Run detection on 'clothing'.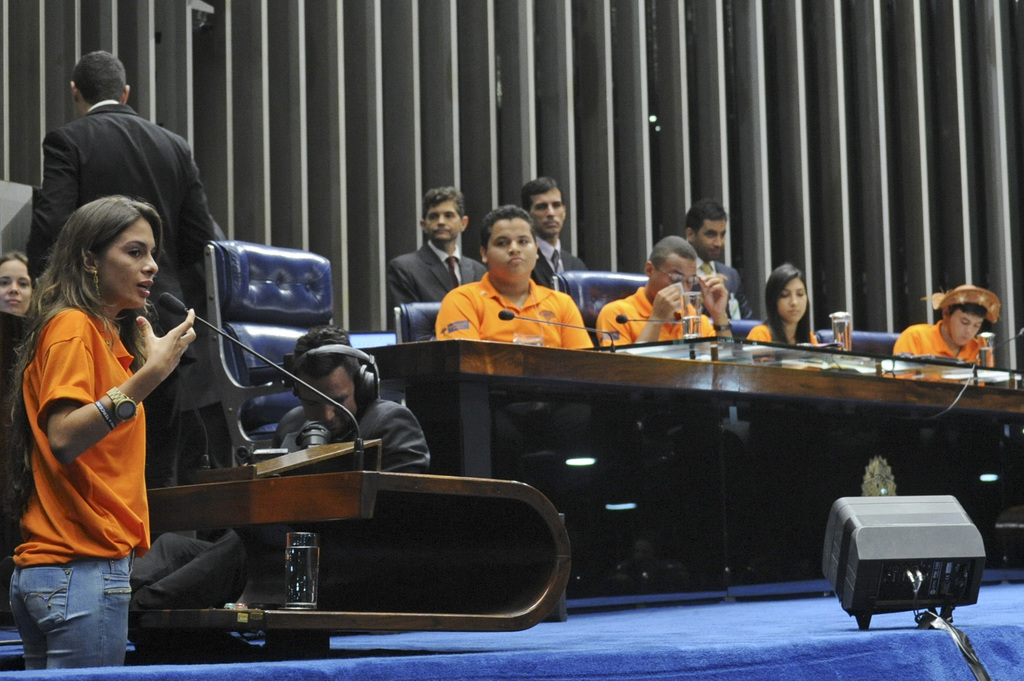
Result: bbox=[892, 323, 997, 366].
